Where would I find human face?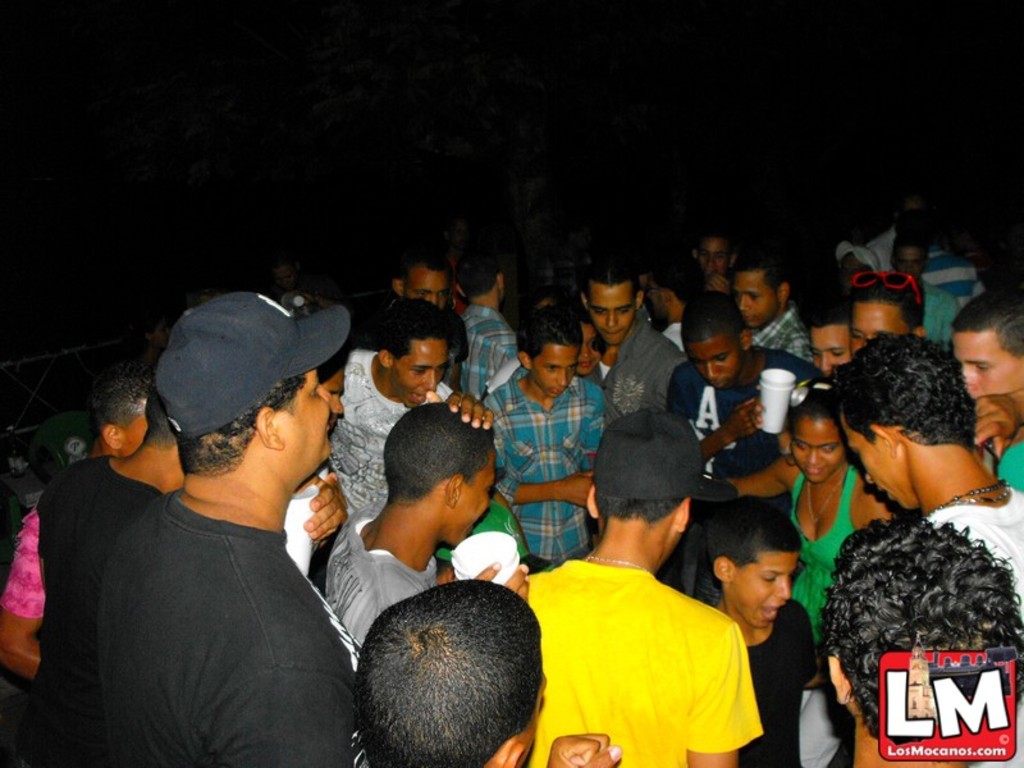
At 727:271:781:323.
